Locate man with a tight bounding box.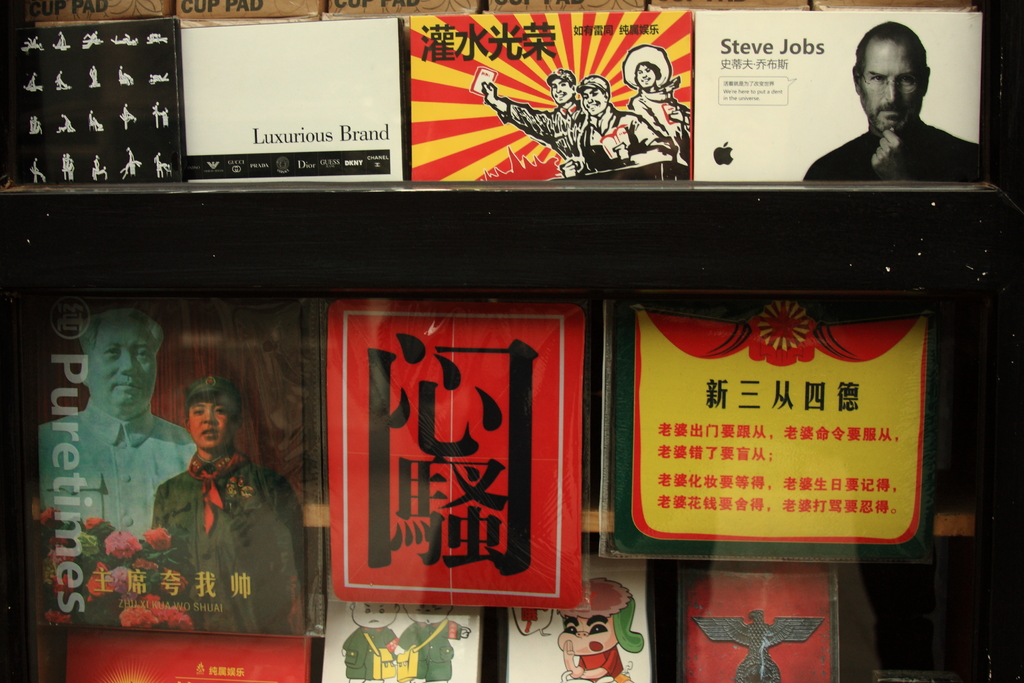
(39, 304, 198, 538).
